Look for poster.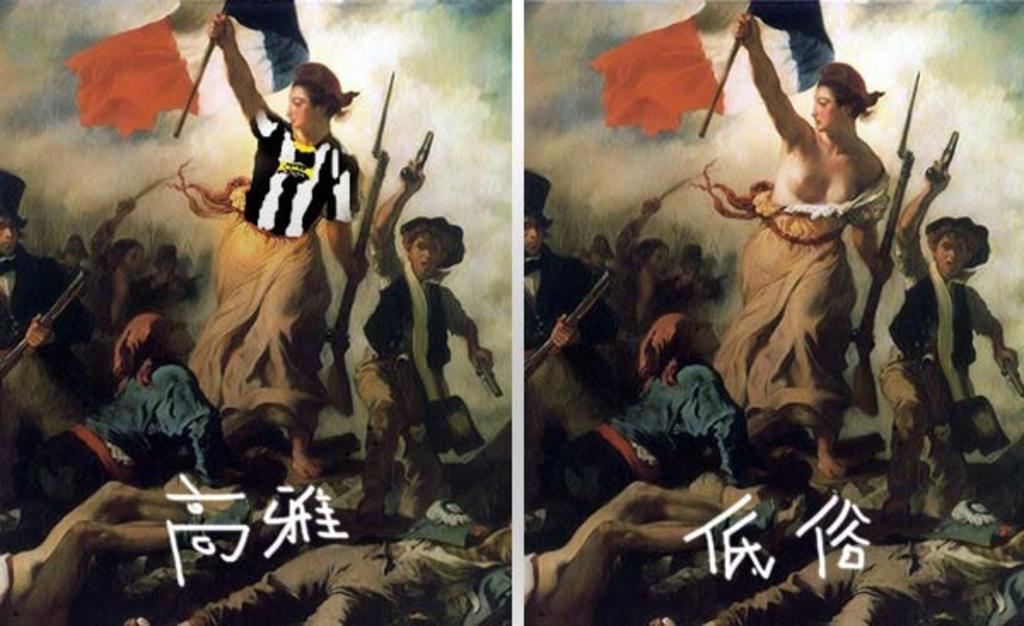
Found: 519, 0, 1022, 624.
